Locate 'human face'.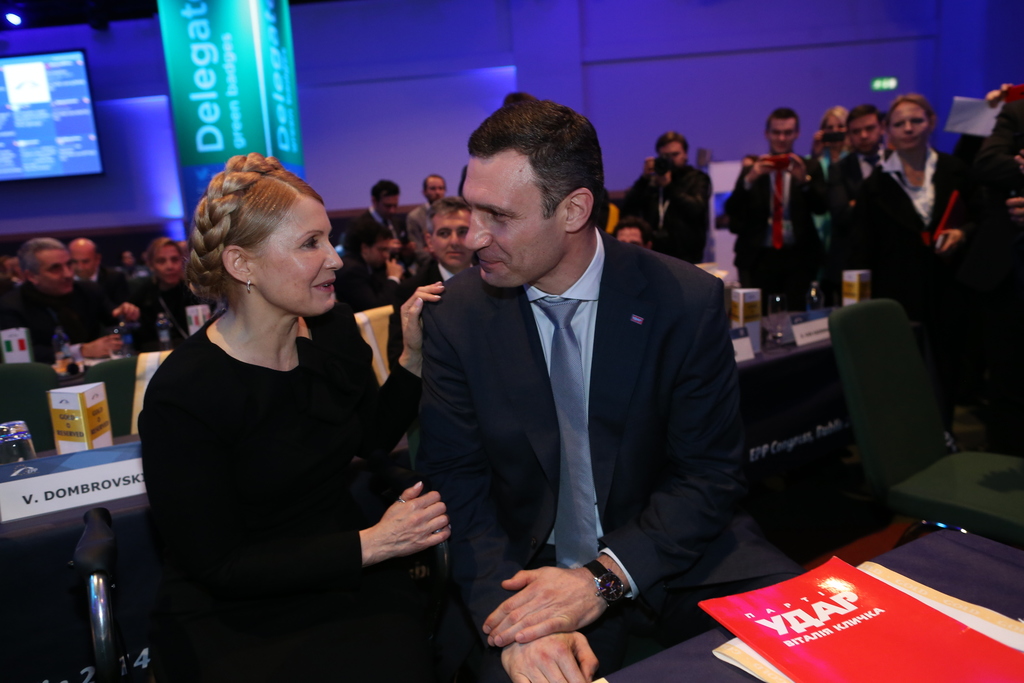
Bounding box: box(619, 227, 641, 242).
